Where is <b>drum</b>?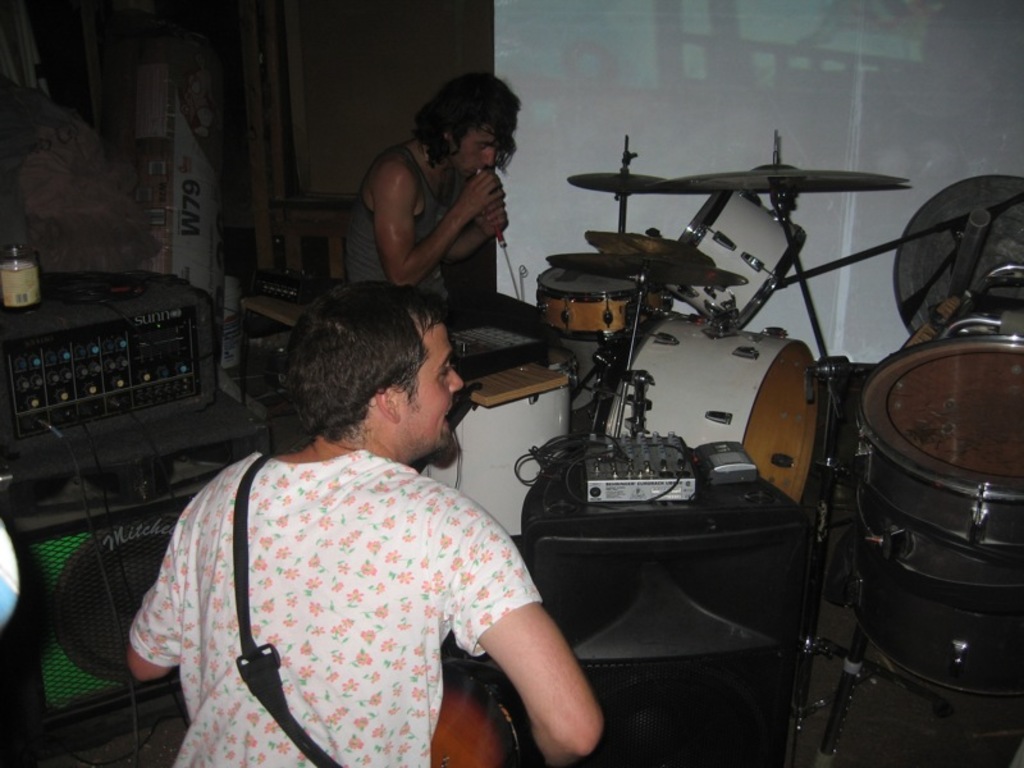
left=847, top=337, right=1023, bottom=698.
